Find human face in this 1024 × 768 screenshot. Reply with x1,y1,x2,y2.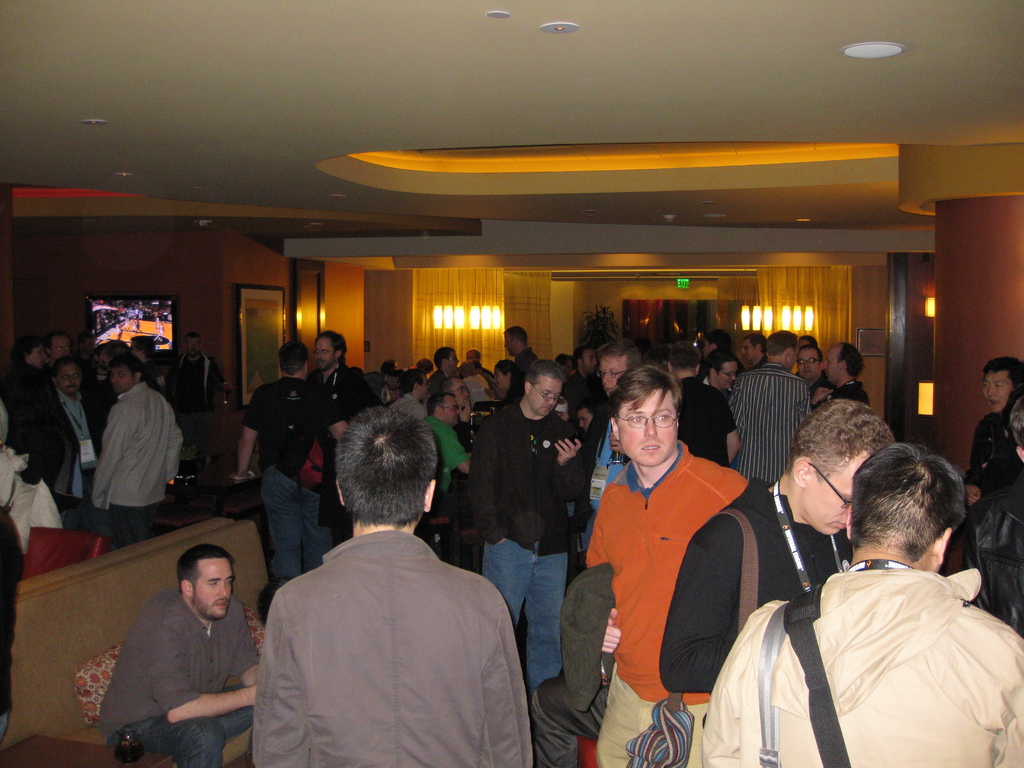
577,408,596,433.
